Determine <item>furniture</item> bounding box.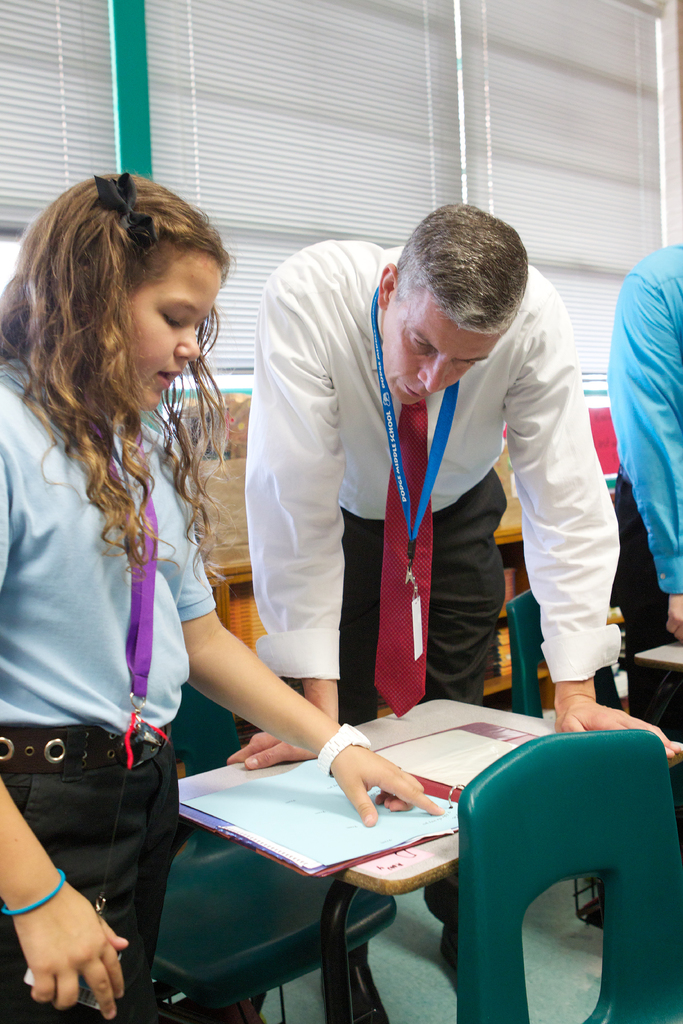
Determined: [left=633, top=637, right=682, bottom=812].
